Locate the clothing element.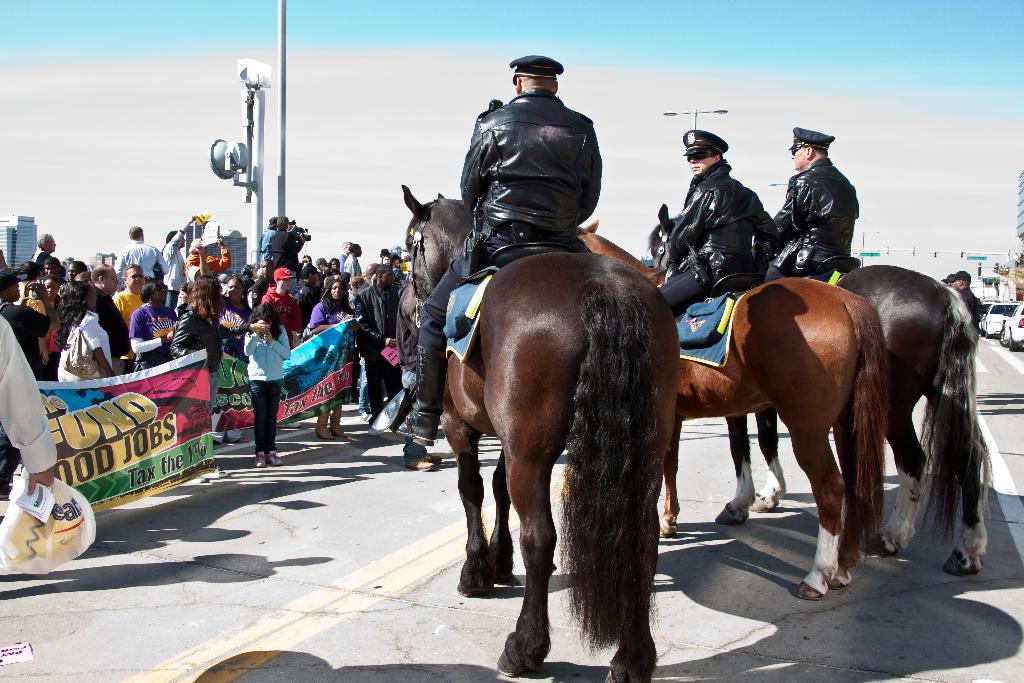
Element bbox: region(0, 300, 50, 491).
